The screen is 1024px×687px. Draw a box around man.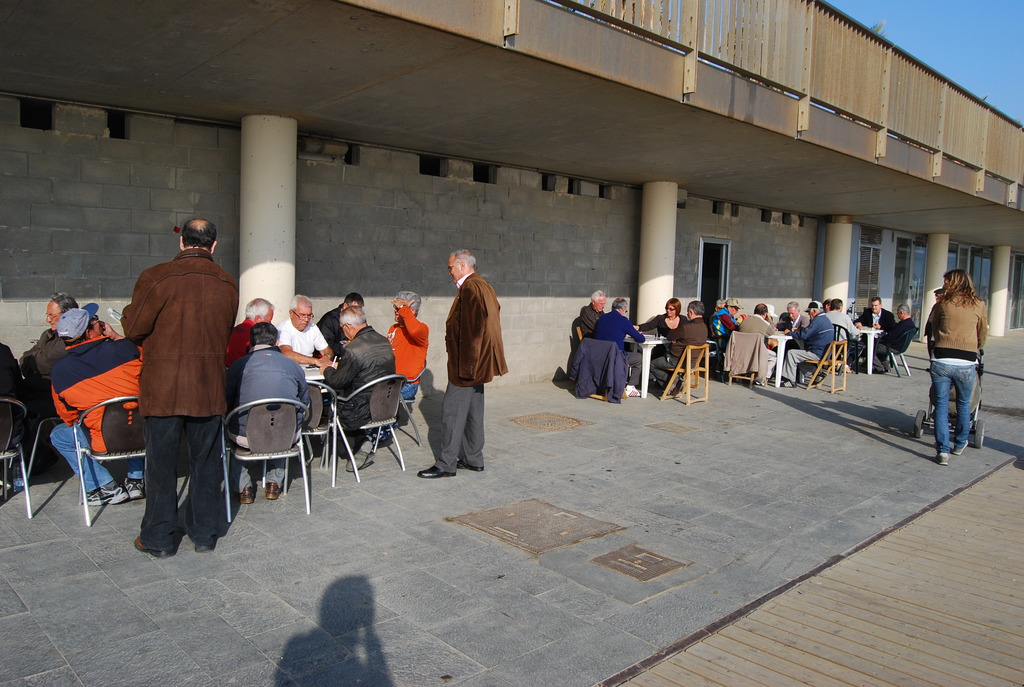
x1=824 y1=296 x2=862 y2=373.
